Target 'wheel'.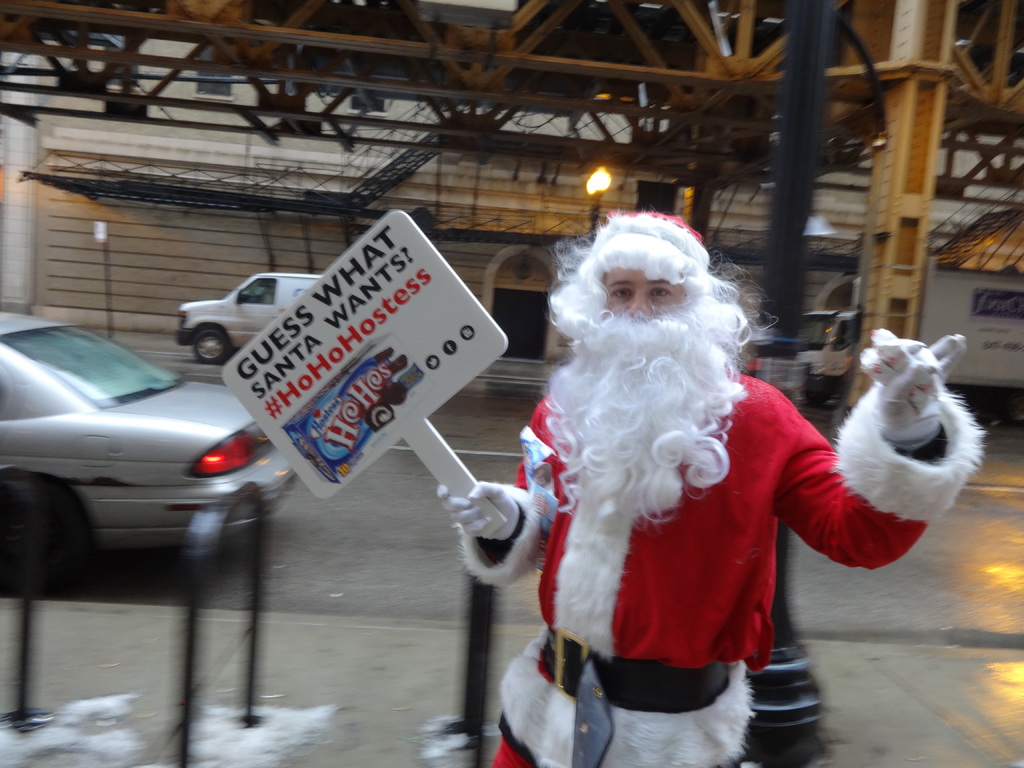
Target region: pyautogui.locateOnScreen(190, 329, 228, 364).
